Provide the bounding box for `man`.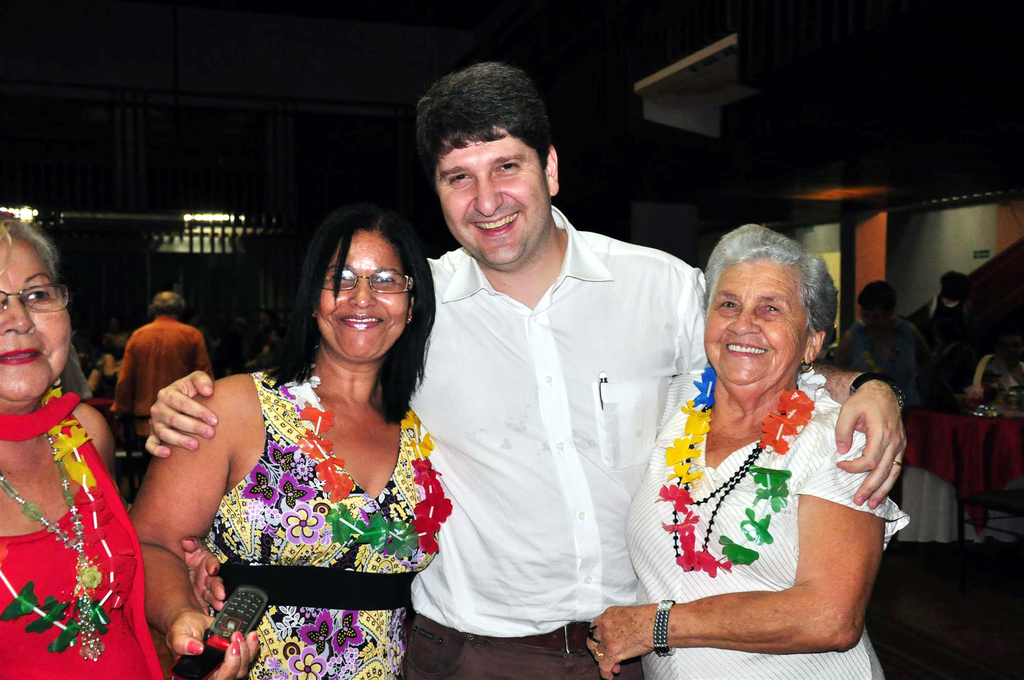
[x1=141, y1=59, x2=904, y2=679].
